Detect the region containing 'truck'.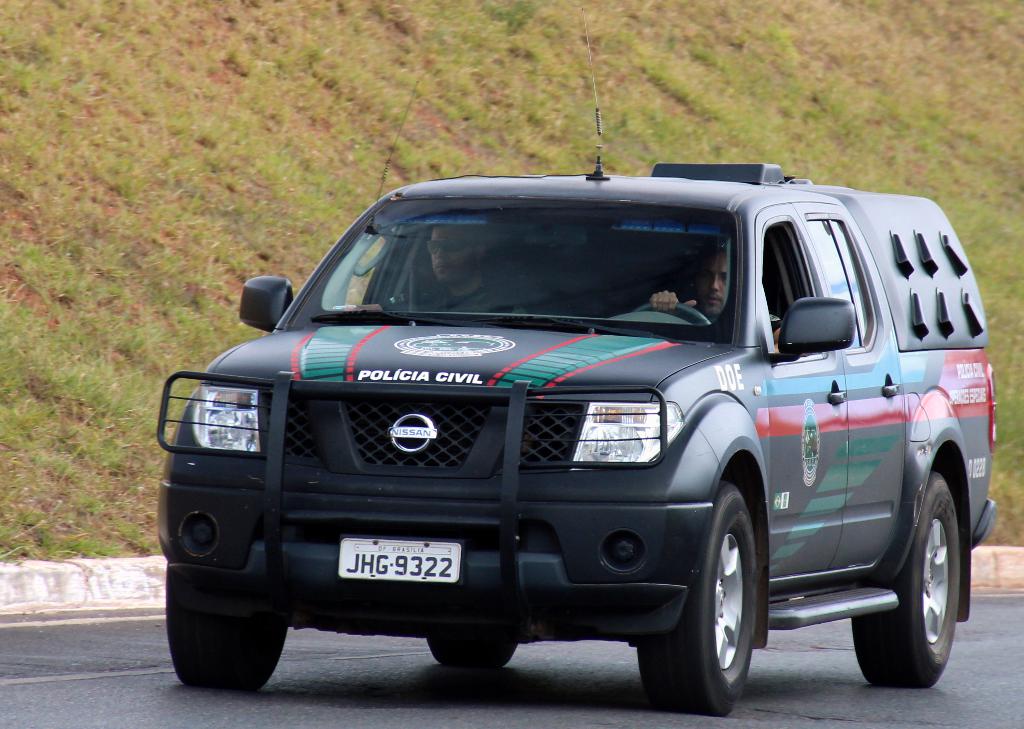
region(147, 8, 1009, 725).
